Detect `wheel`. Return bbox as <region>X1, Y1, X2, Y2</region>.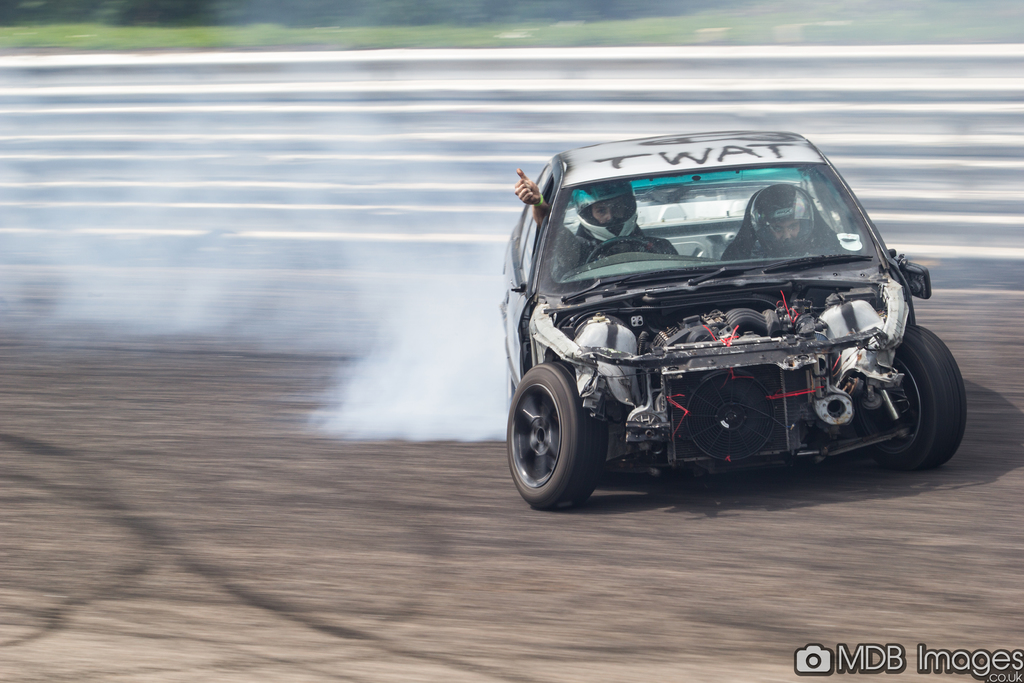
<region>505, 364, 607, 508</region>.
